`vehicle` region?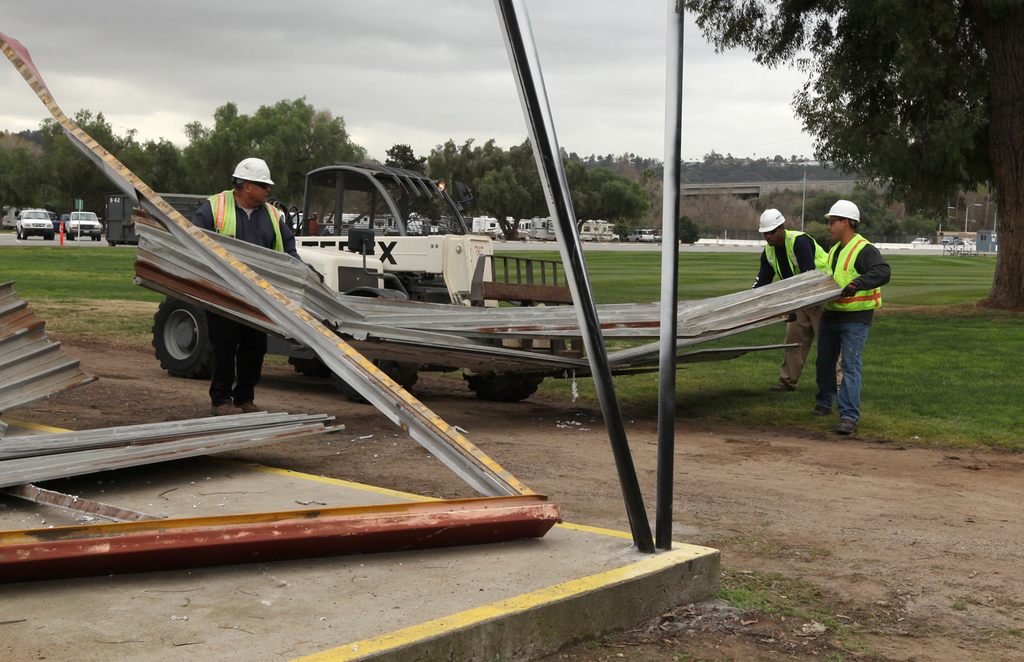
box(97, 149, 593, 414)
